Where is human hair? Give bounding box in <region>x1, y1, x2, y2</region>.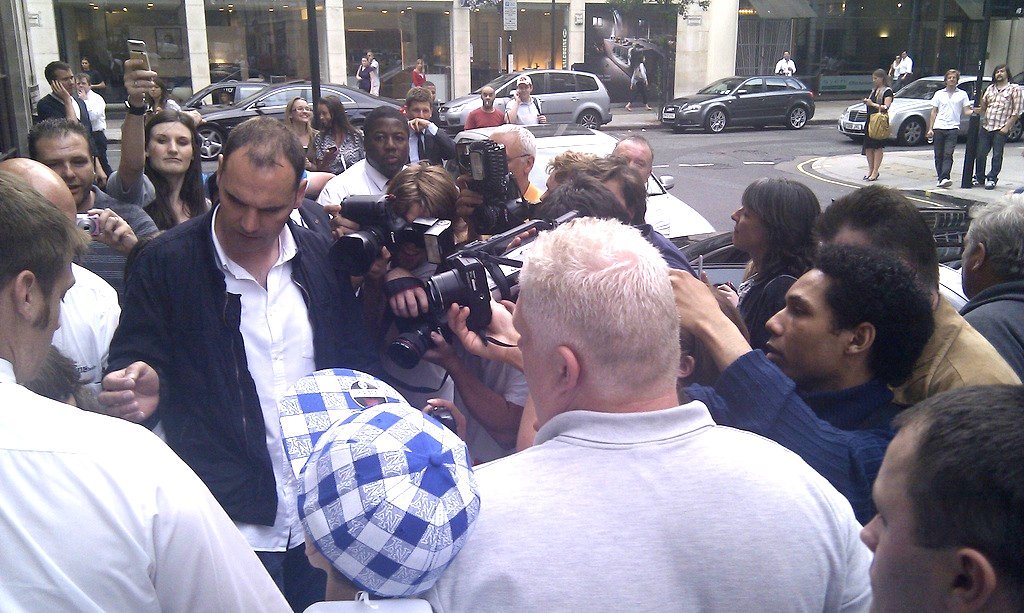
<region>35, 57, 74, 76</region>.
